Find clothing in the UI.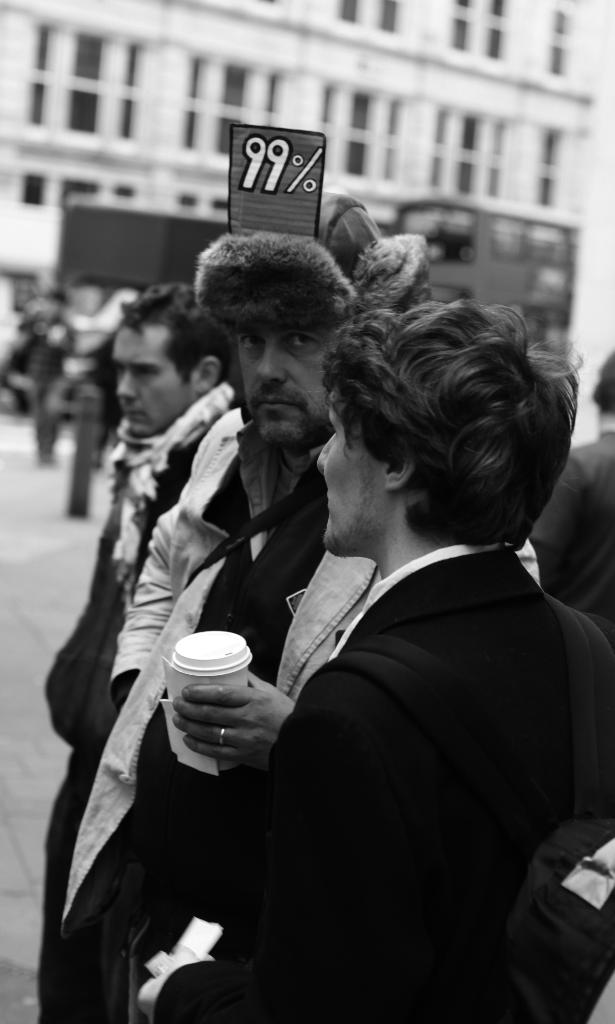
UI element at detection(534, 424, 614, 627).
